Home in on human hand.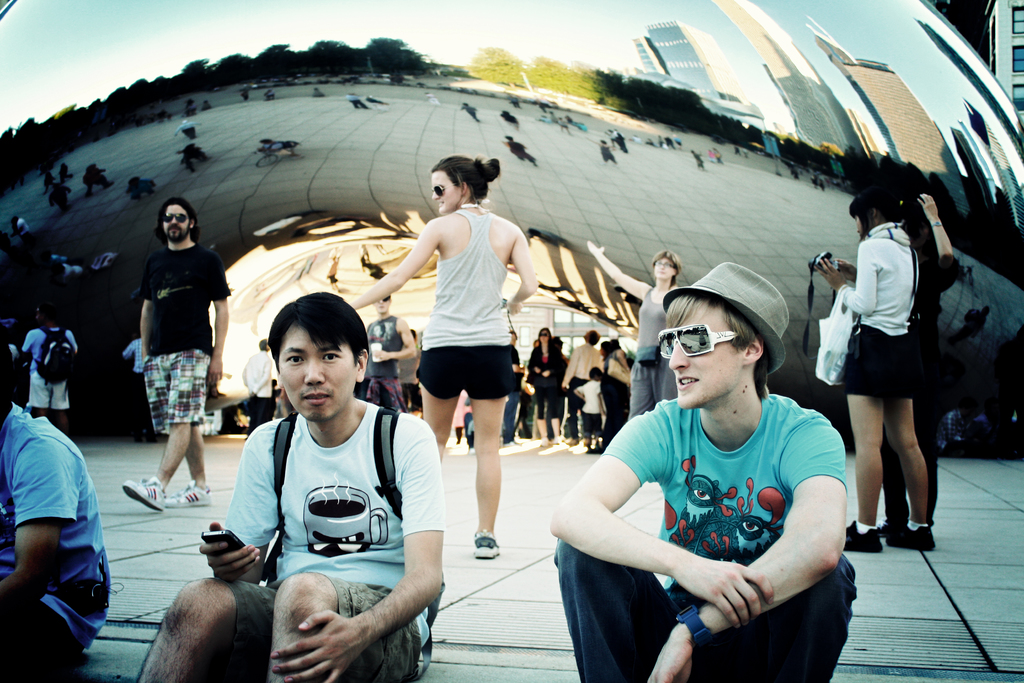
Homed in at rect(197, 520, 260, 582).
